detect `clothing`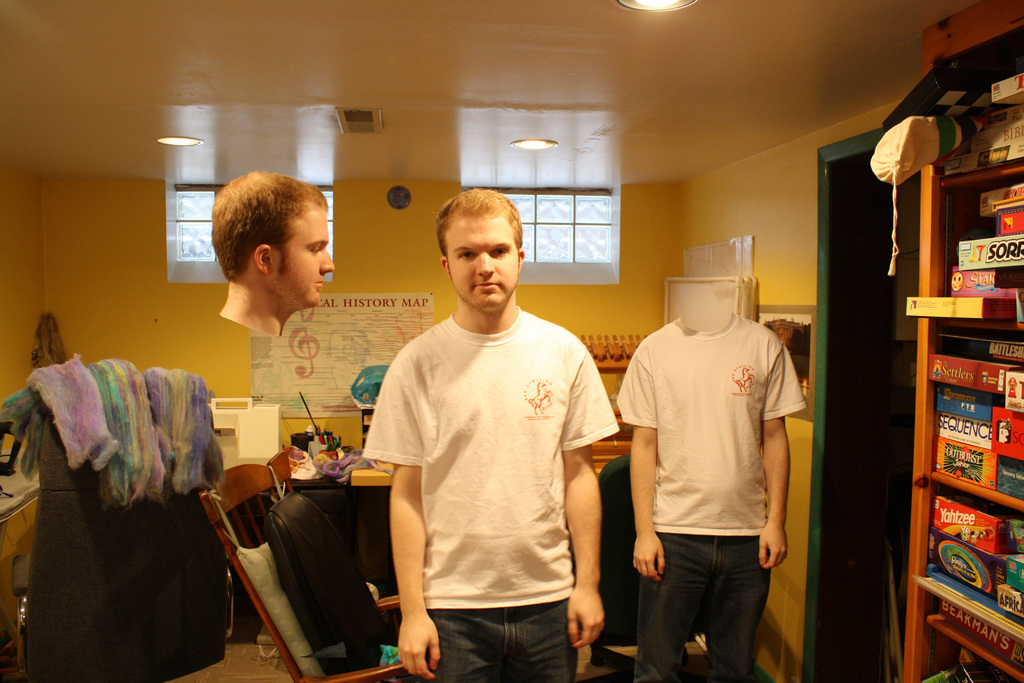
bbox(618, 308, 806, 682)
